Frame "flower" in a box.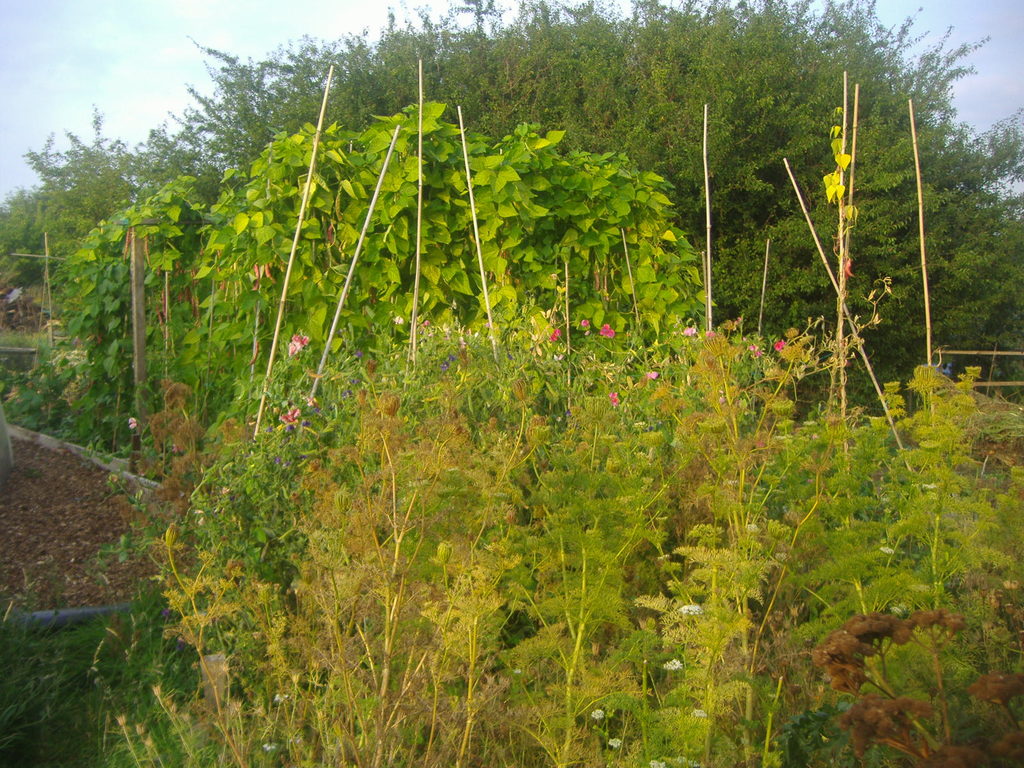
left=678, top=604, right=703, bottom=614.
